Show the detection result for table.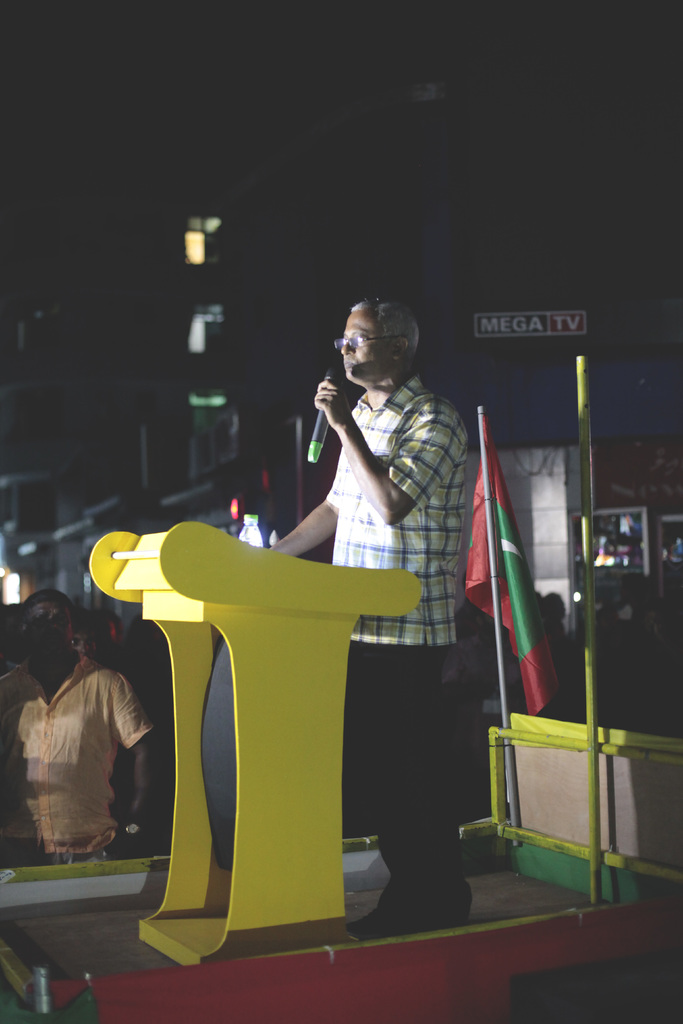
pyautogui.locateOnScreen(86, 515, 426, 962).
